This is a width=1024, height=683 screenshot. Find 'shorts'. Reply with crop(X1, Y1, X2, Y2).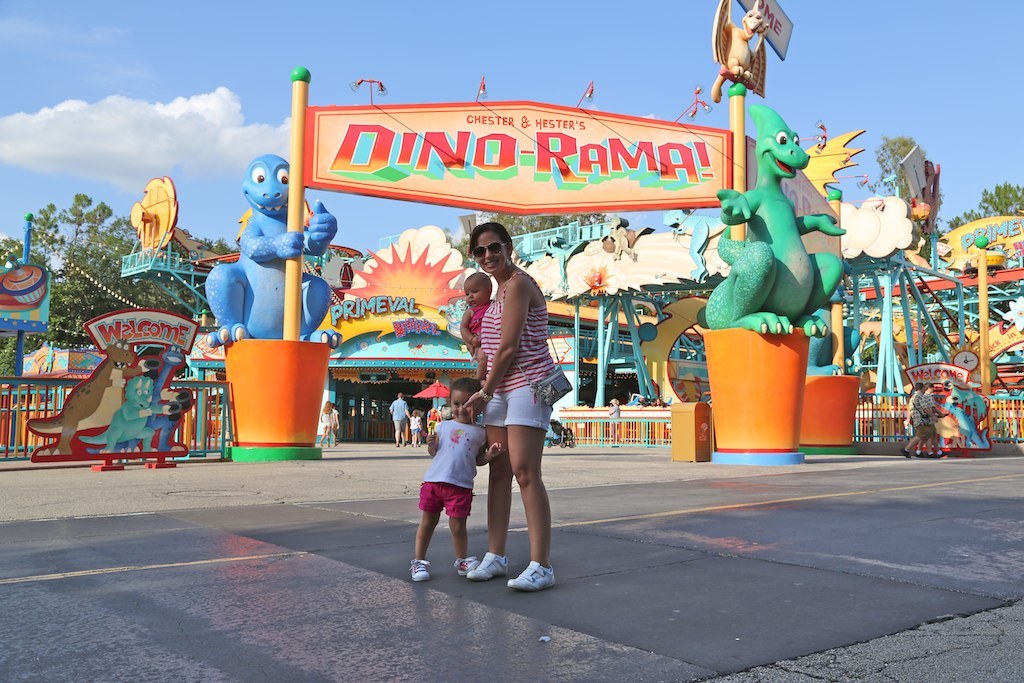
crop(393, 422, 404, 431).
